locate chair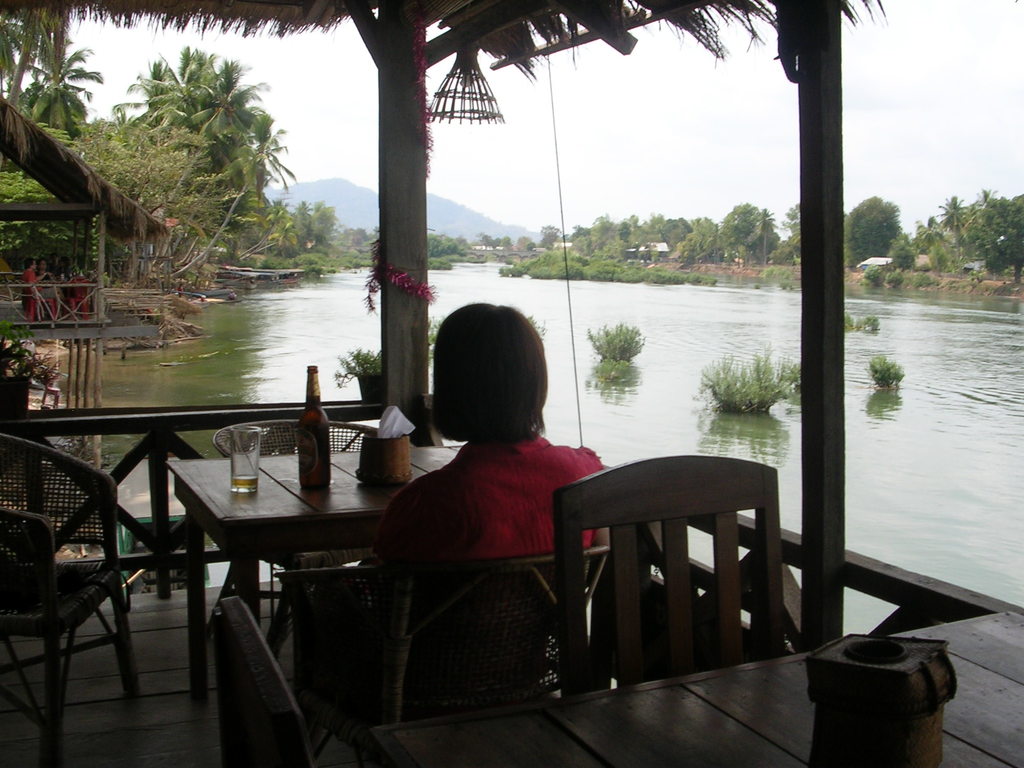
[x1=211, y1=419, x2=419, y2=664]
